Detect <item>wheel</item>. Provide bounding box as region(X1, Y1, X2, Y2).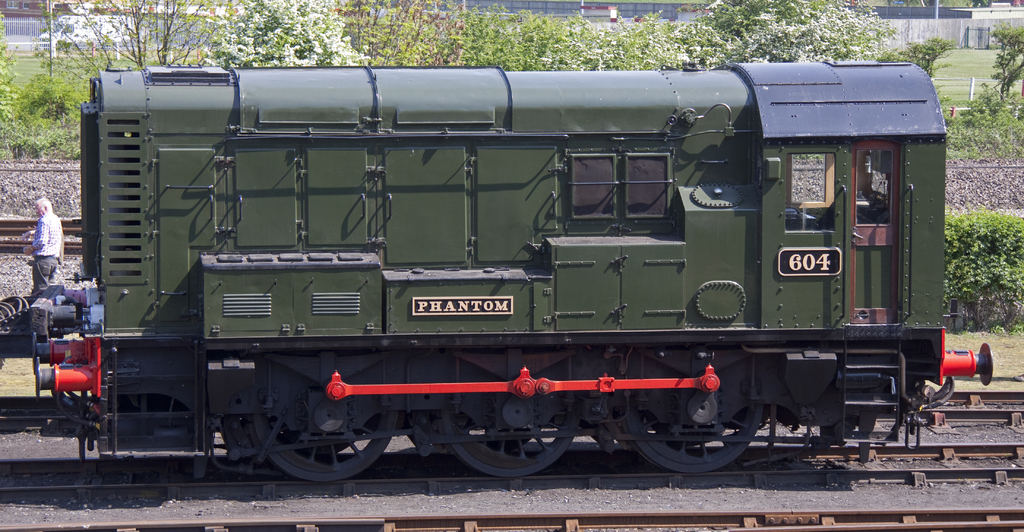
region(624, 412, 764, 476).
